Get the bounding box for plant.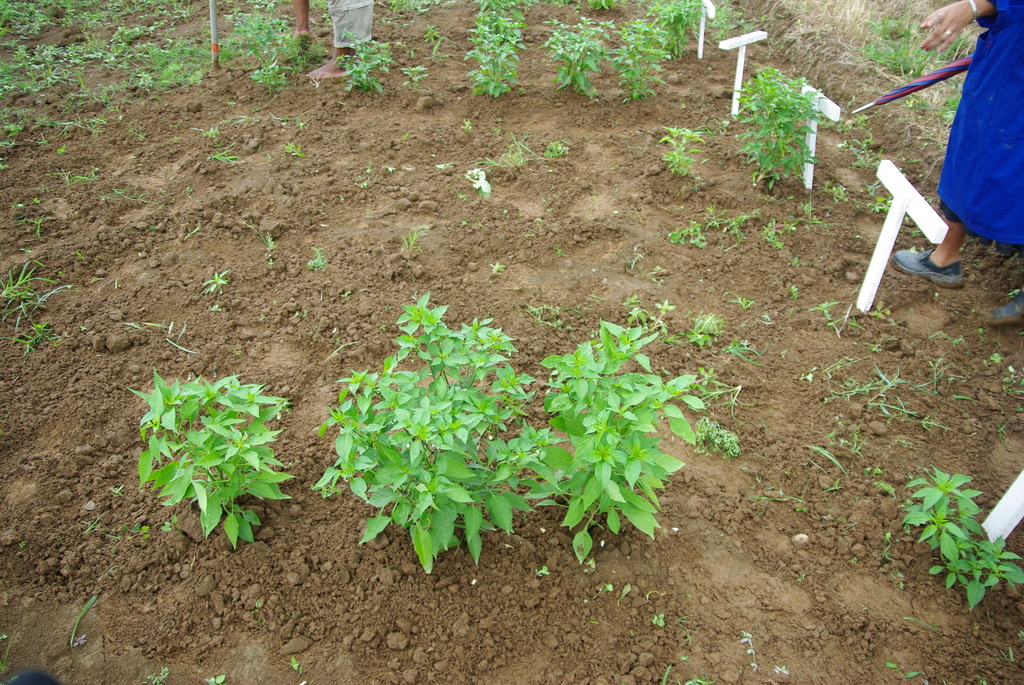
874,476,896,493.
